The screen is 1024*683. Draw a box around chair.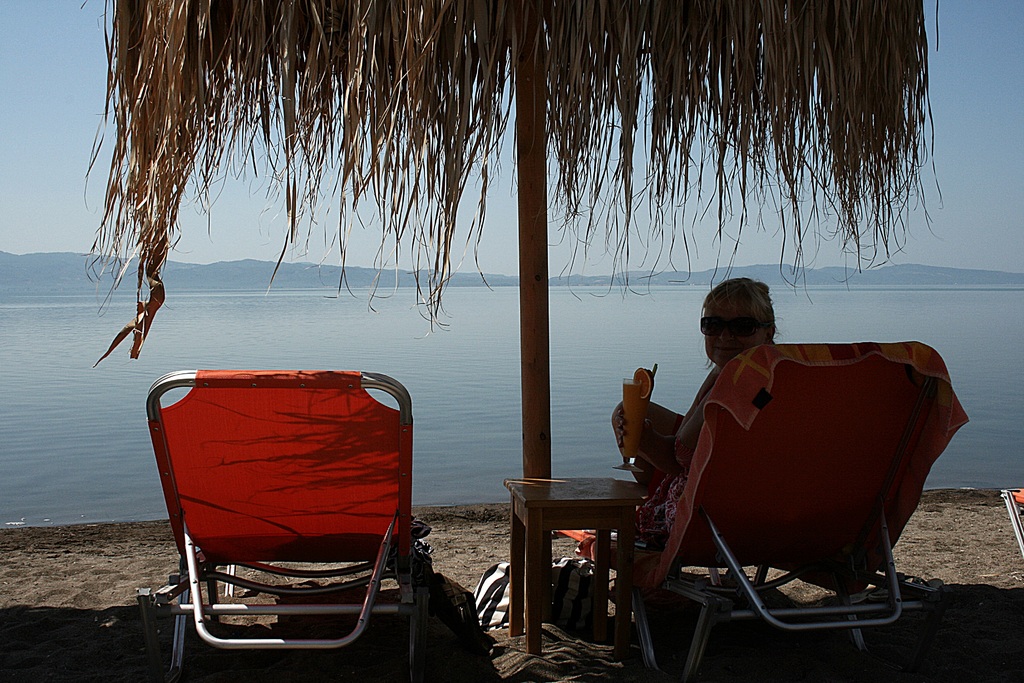
[999, 487, 1023, 563].
